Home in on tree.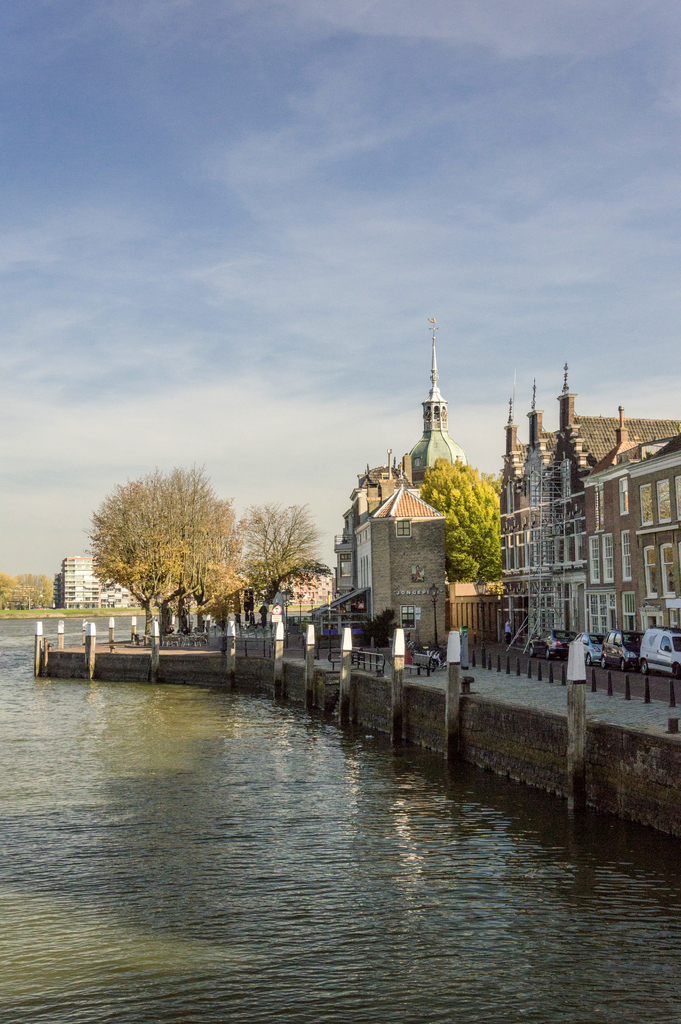
Homed in at pyautogui.locateOnScreen(0, 570, 29, 612).
